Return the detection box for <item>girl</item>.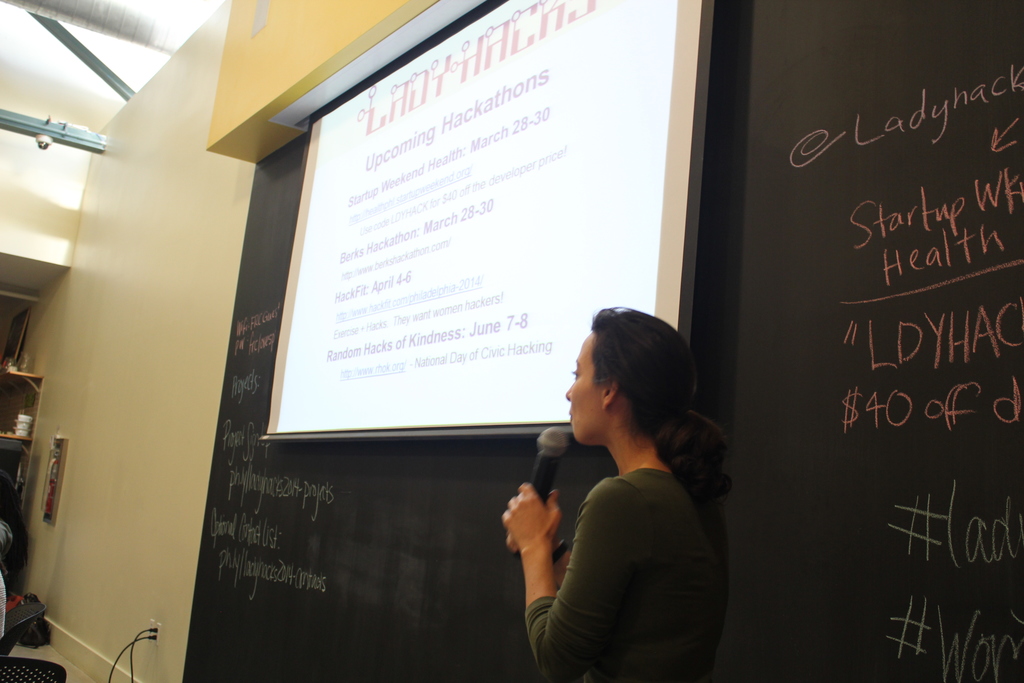
496 297 735 682.
